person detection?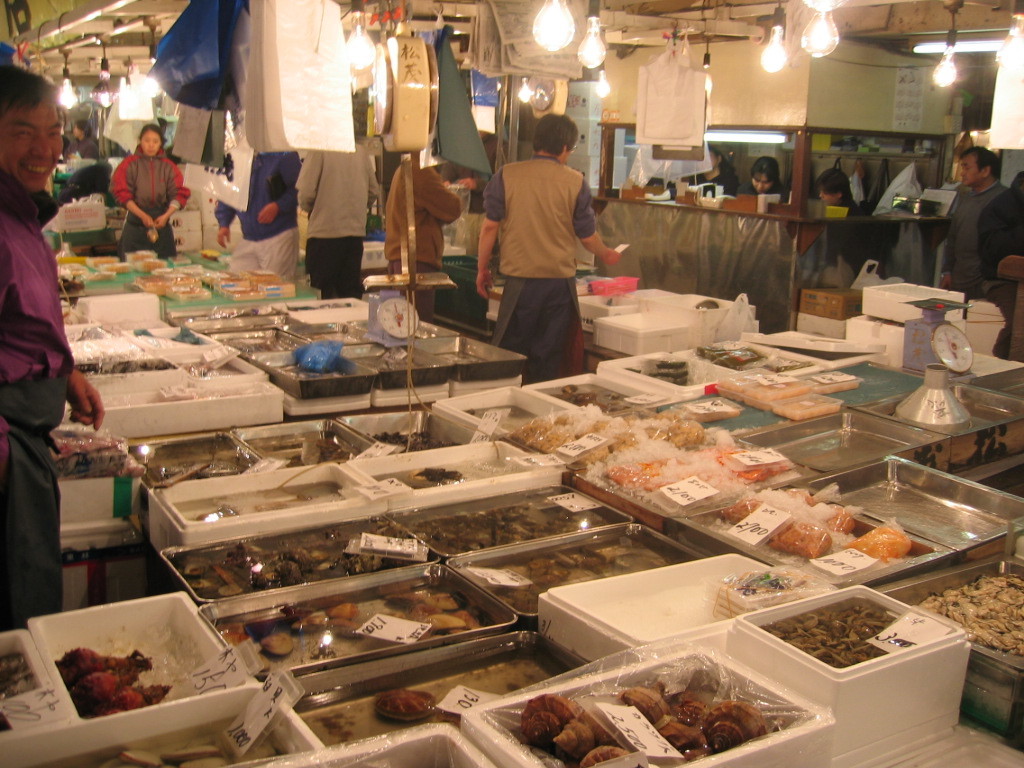
crop(103, 113, 172, 247)
